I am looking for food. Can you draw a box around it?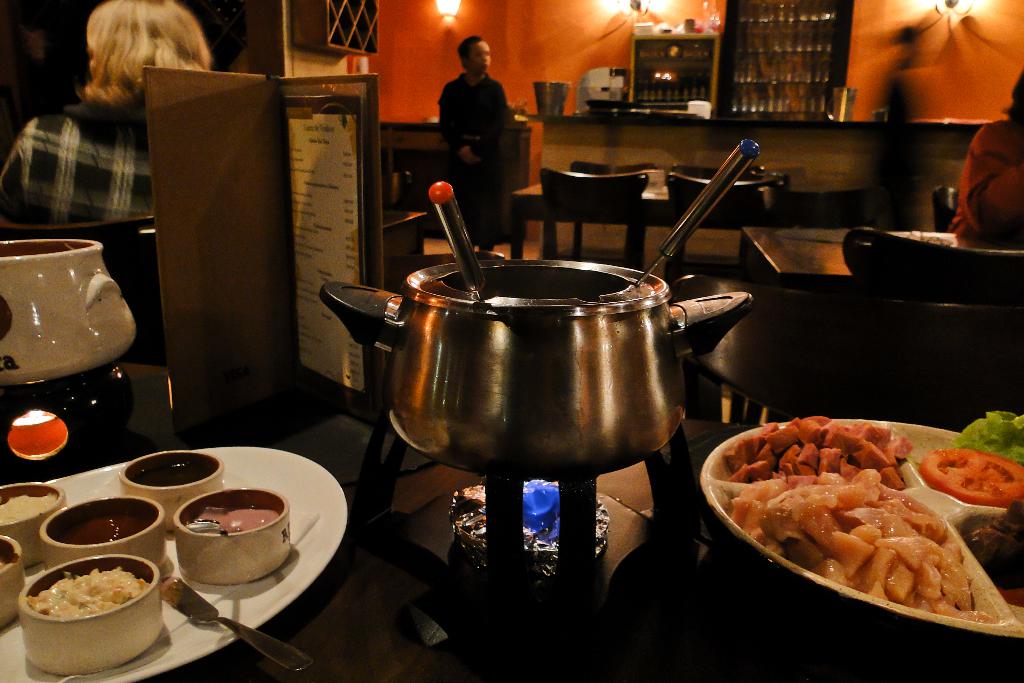
Sure, the bounding box is bbox=(919, 448, 1023, 506).
